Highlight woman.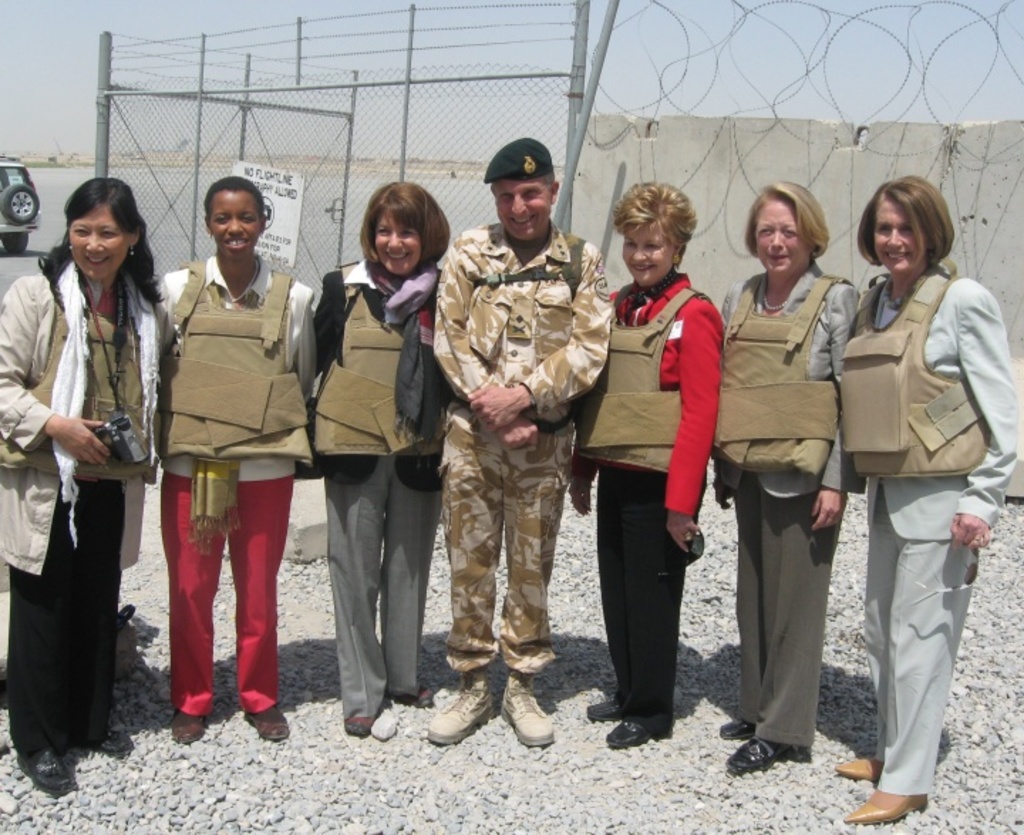
Highlighted region: 715, 196, 863, 775.
